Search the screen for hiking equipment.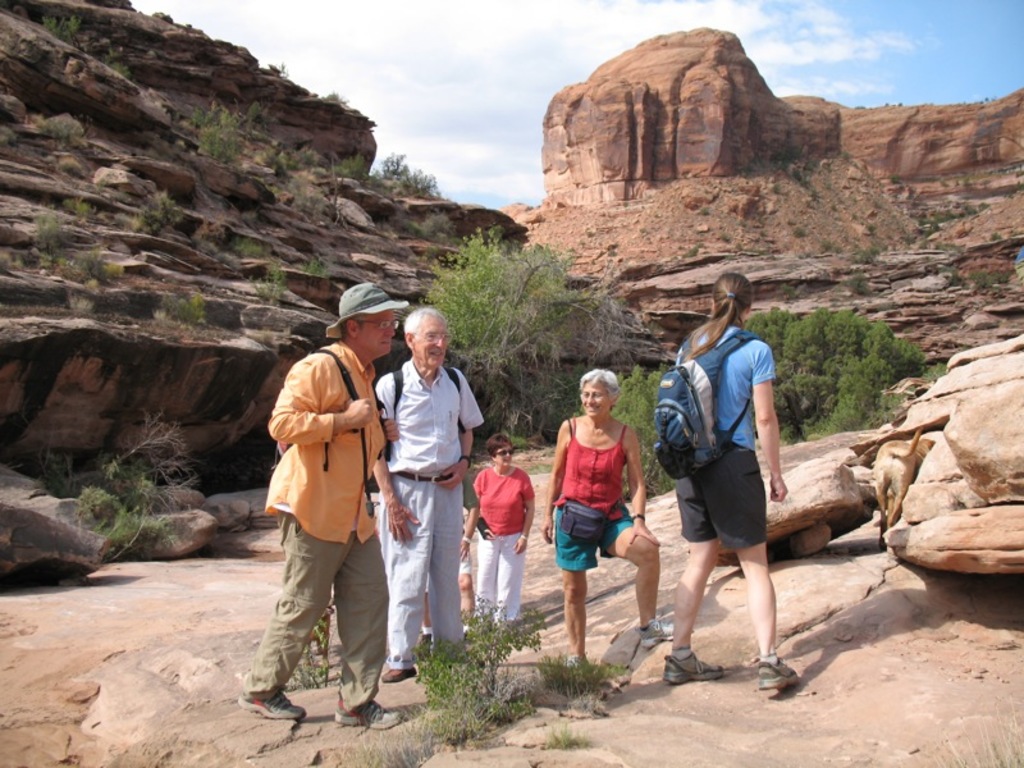
Found at BBox(639, 616, 675, 653).
